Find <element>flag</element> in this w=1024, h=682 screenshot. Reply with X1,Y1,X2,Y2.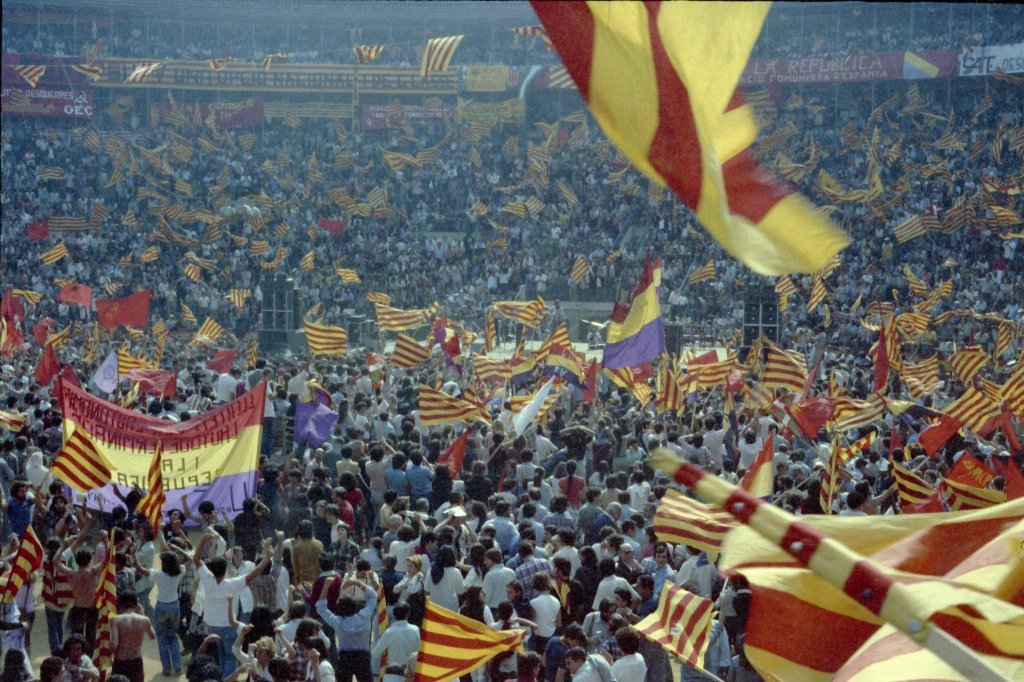
605,364,650,390.
